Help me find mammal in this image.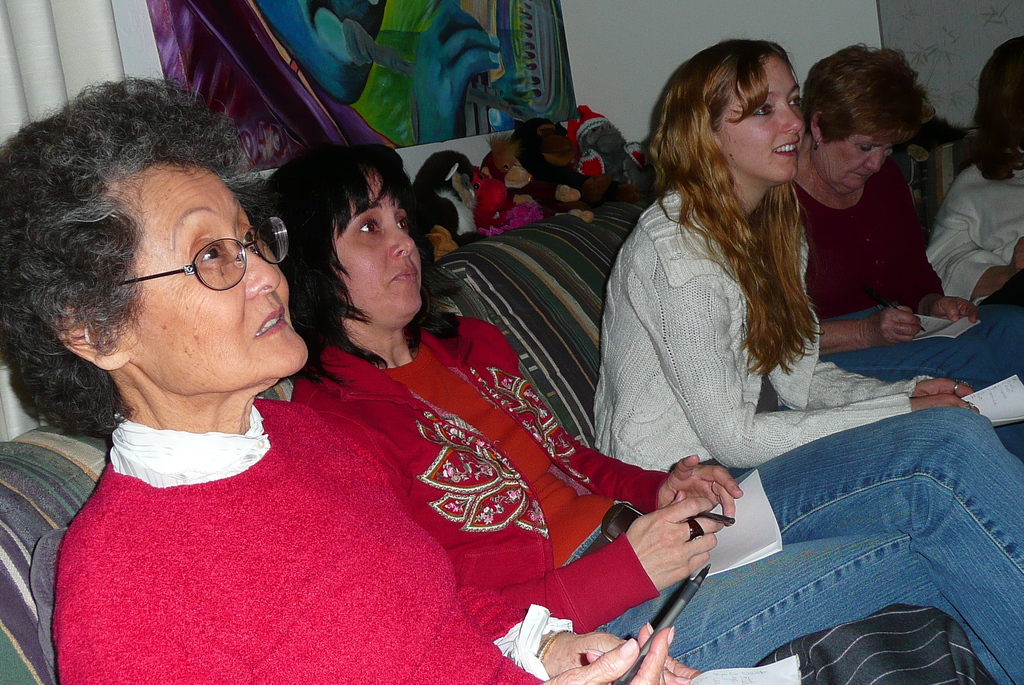
Found it: 470, 160, 548, 239.
